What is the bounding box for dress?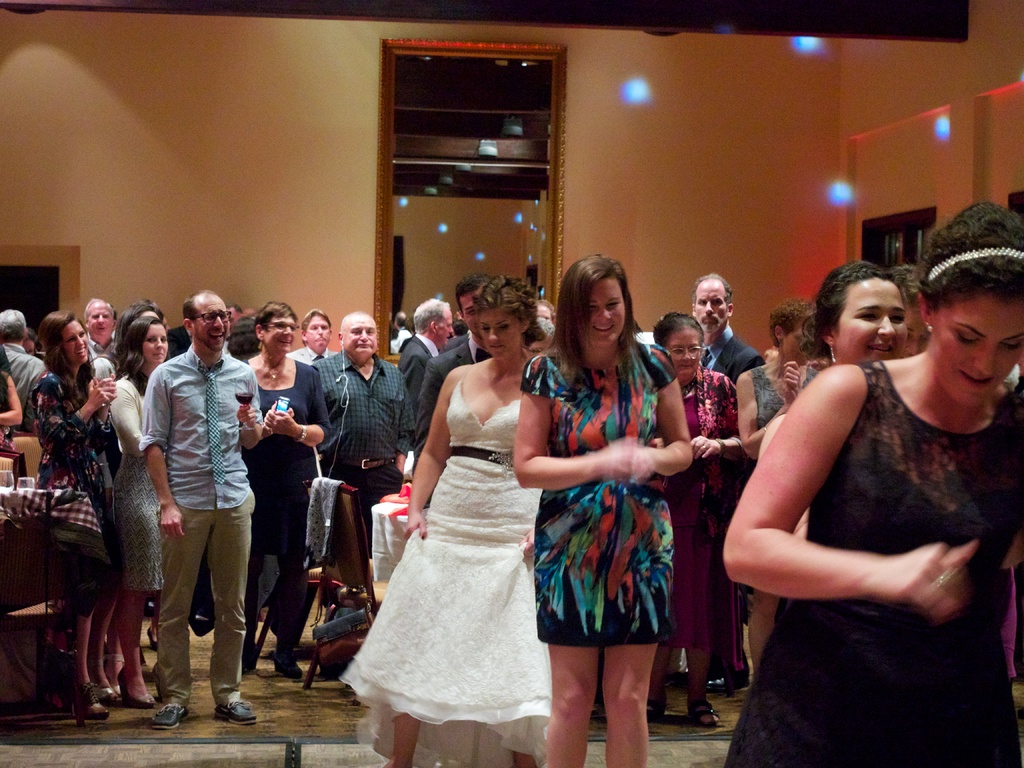
[left=338, top=363, right=559, bottom=764].
